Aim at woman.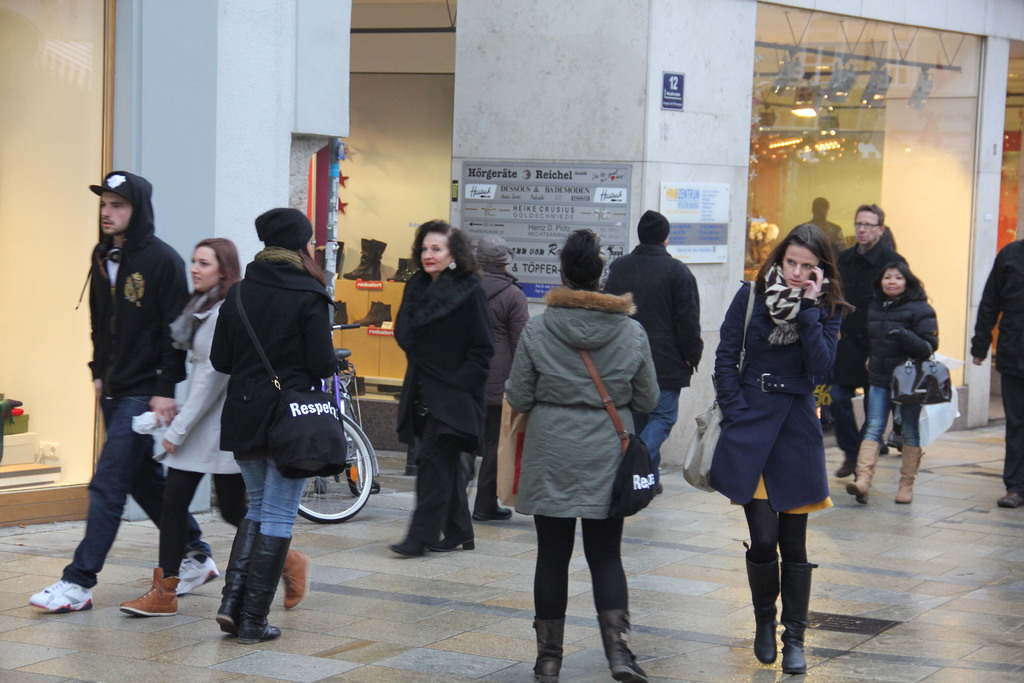
Aimed at select_region(706, 218, 856, 644).
